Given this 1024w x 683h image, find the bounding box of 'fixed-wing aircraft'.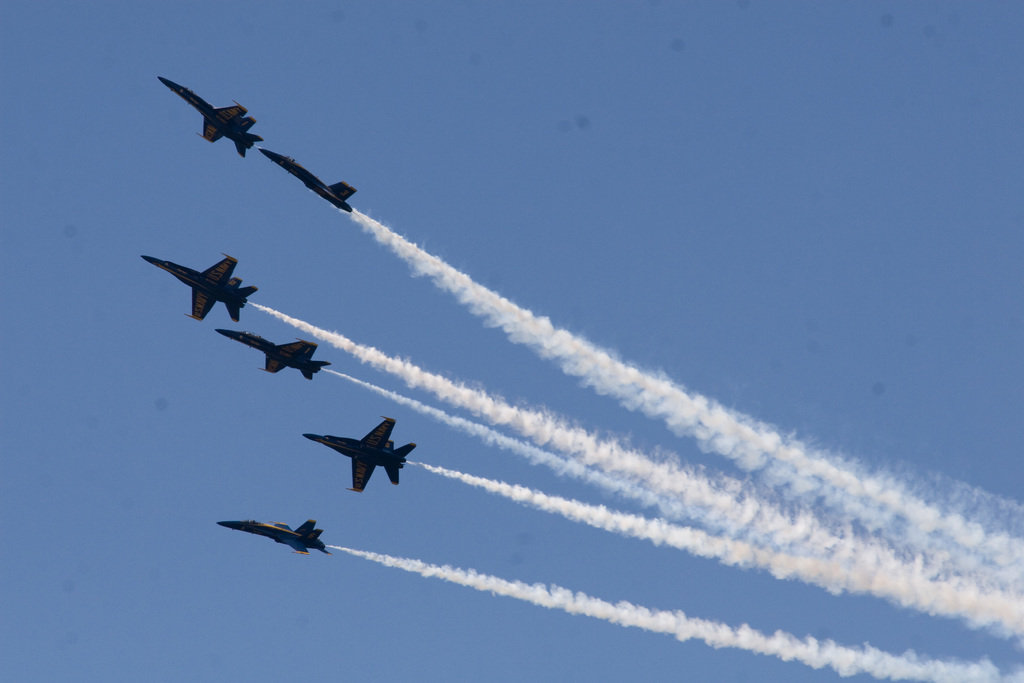
x1=302 y1=419 x2=417 y2=491.
